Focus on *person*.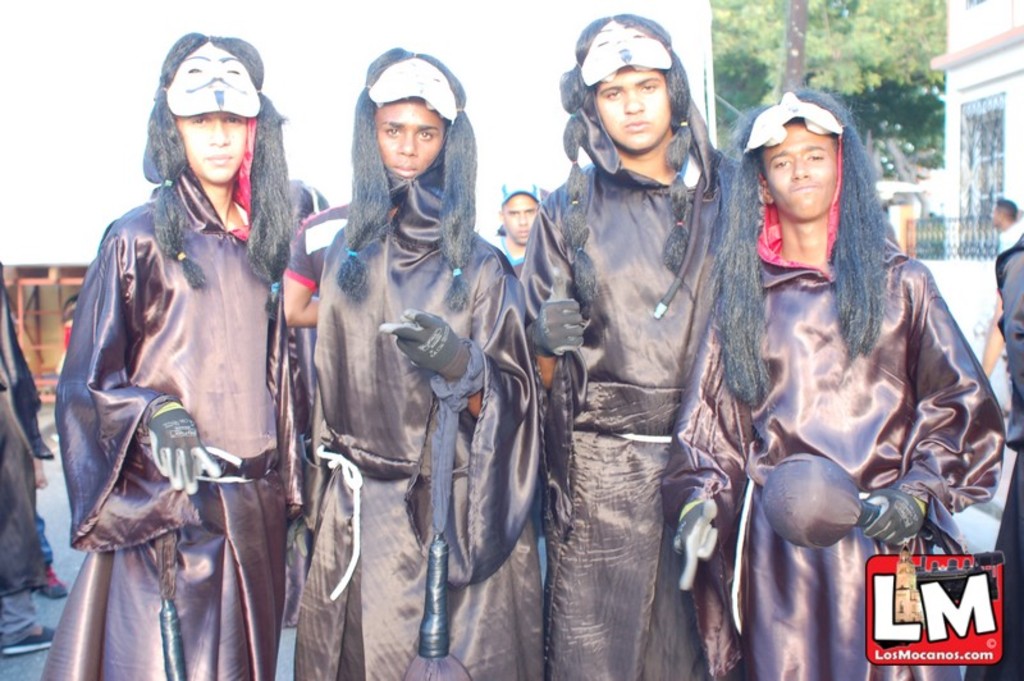
Focused at {"left": 992, "top": 234, "right": 1023, "bottom": 680}.
